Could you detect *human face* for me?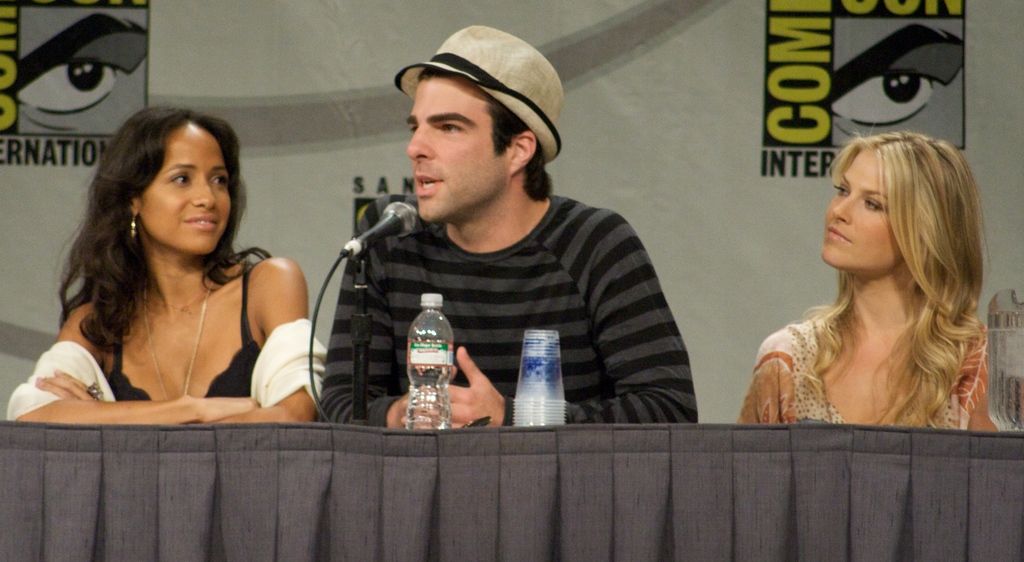
Detection result: locate(138, 122, 234, 258).
